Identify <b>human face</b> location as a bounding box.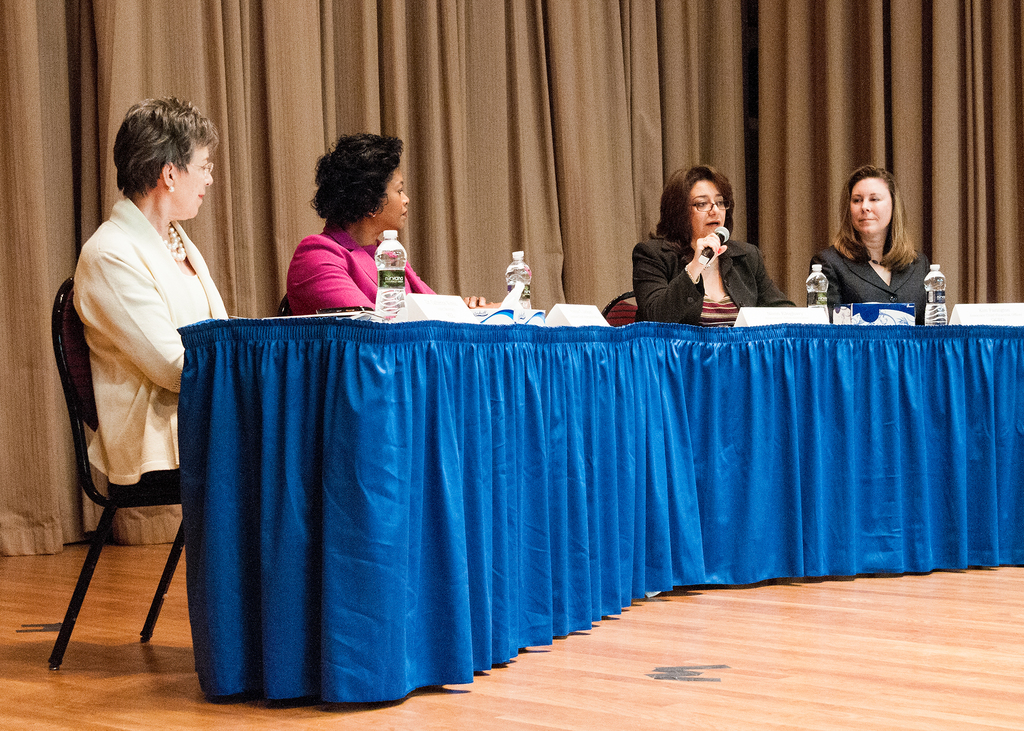
177/137/216/216.
